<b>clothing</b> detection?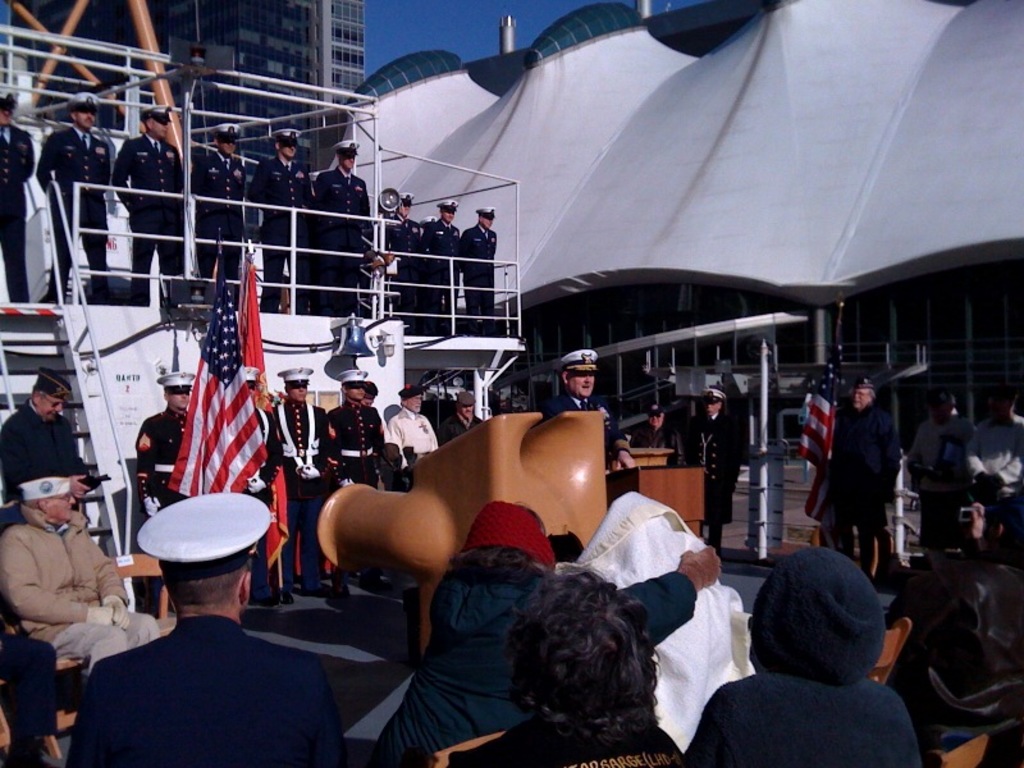
{"left": 275, "top": 399, "right": 338, "bottom": 582}
